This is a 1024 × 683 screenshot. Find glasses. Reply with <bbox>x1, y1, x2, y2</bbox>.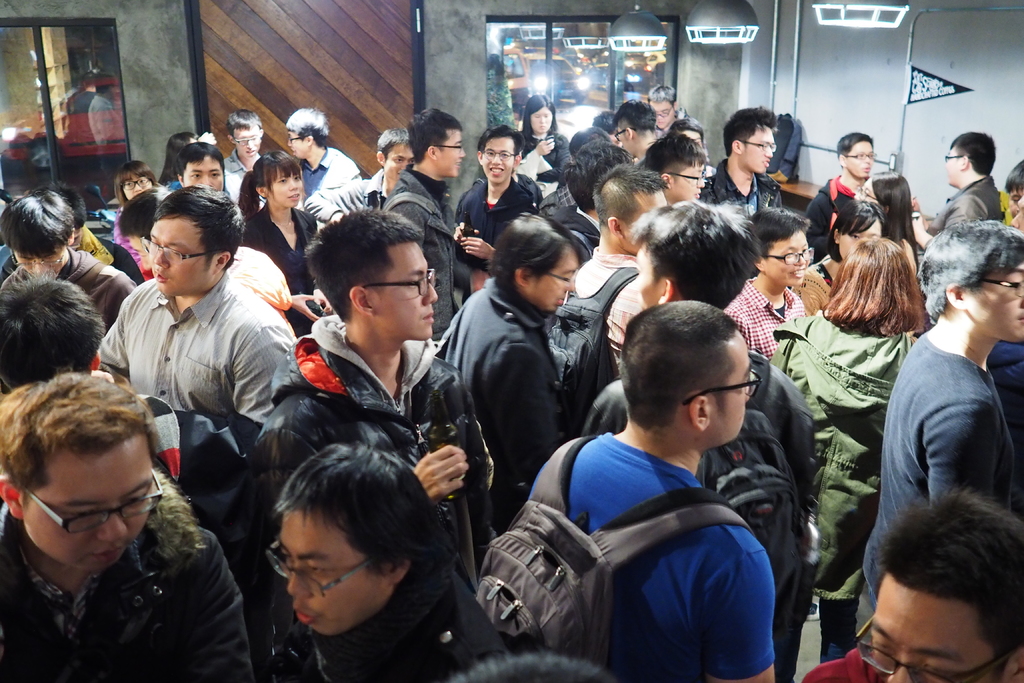
<bbox>545, 270, 572, 286</bbox>.
